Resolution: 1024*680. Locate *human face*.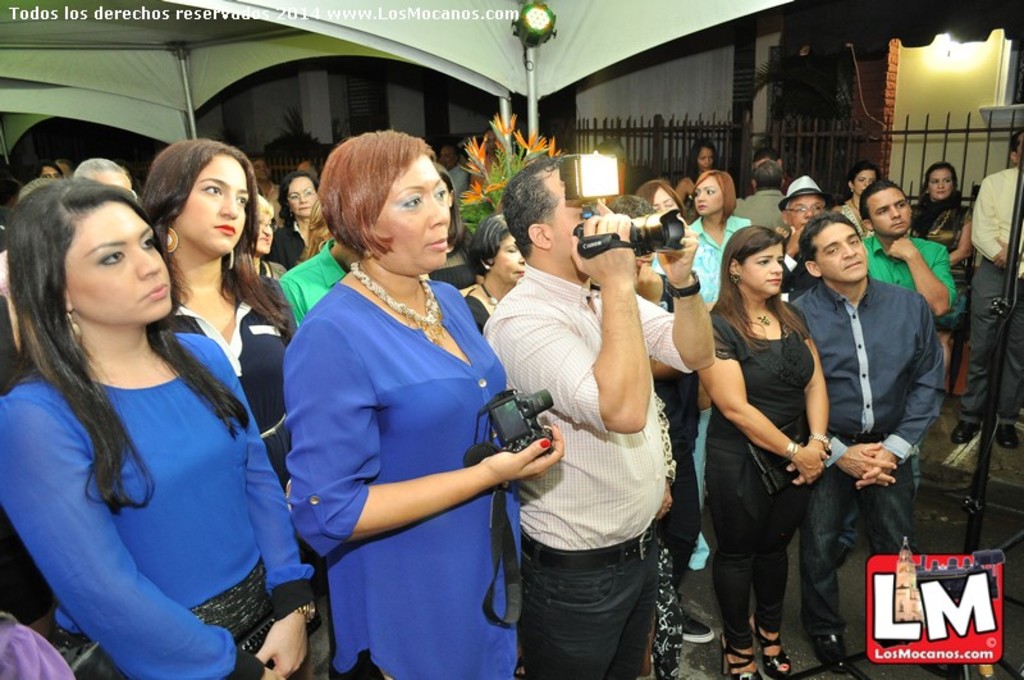
bbox(696, 146, 713, 173).
